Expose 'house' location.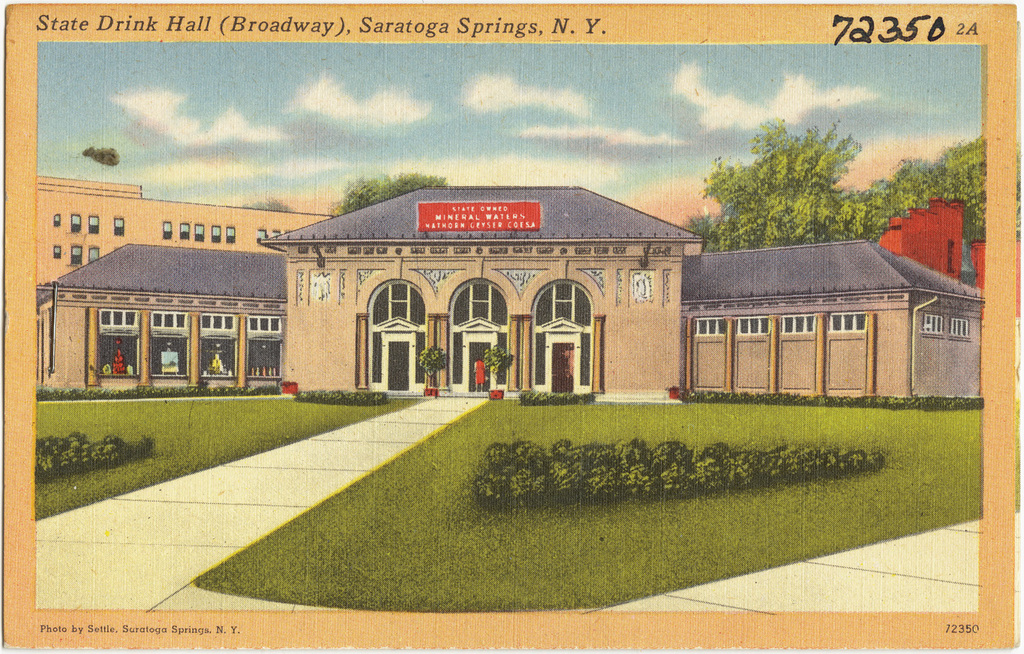
Exposed at box(31, 243, 291, 399).
